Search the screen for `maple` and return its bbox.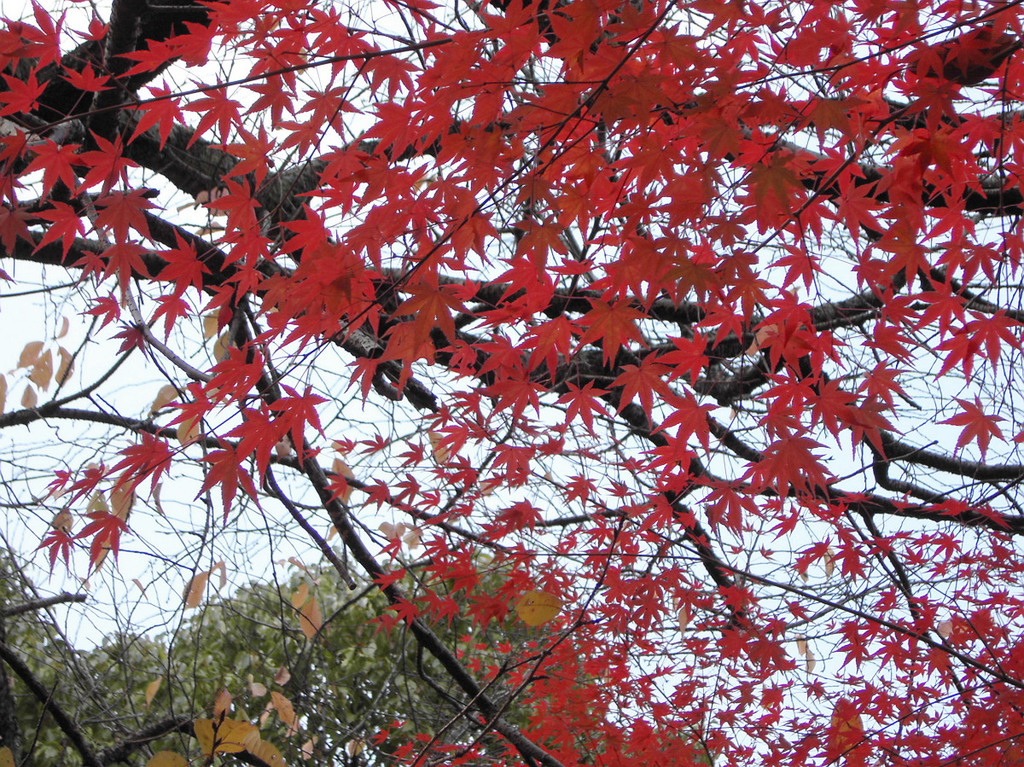
Found: rect(0, 0, 974, 764).
